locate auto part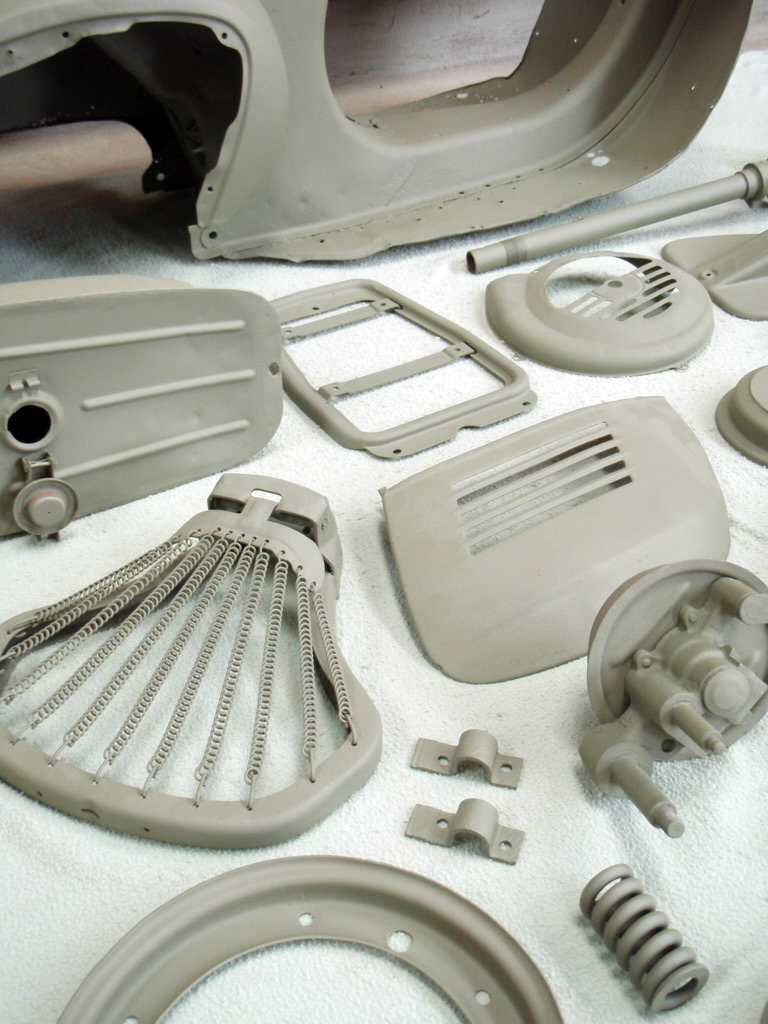
(0, 469, 384, 851)
